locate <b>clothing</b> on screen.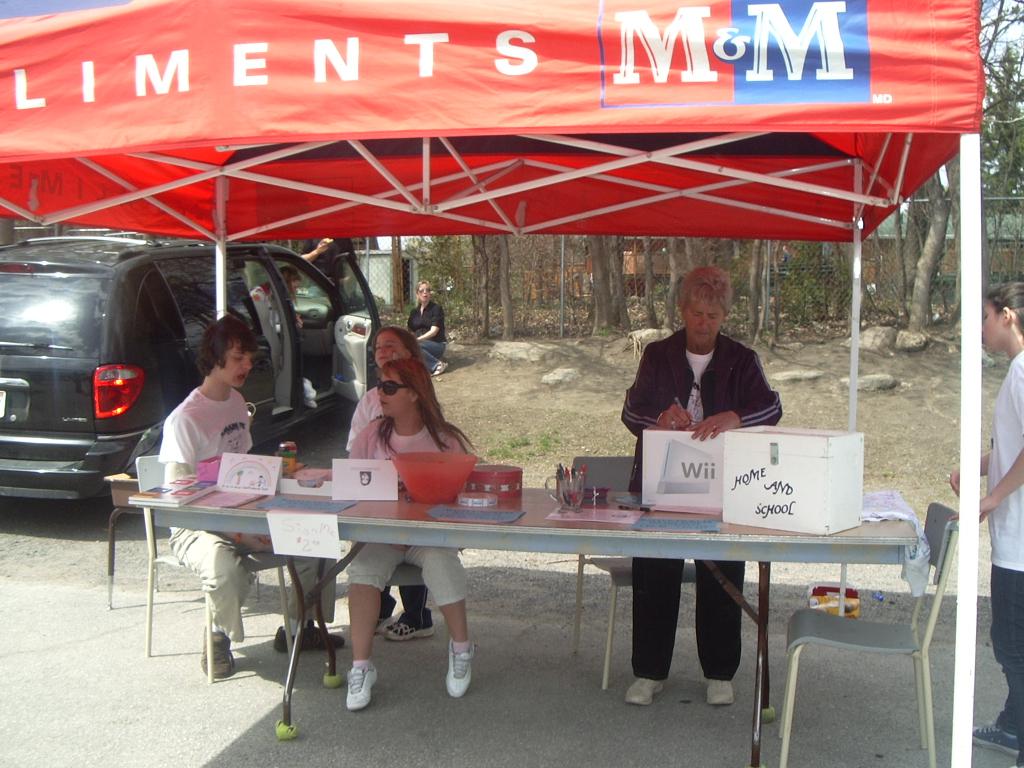
On screen at (left=959, top=343, right=1023, bottom=753).
